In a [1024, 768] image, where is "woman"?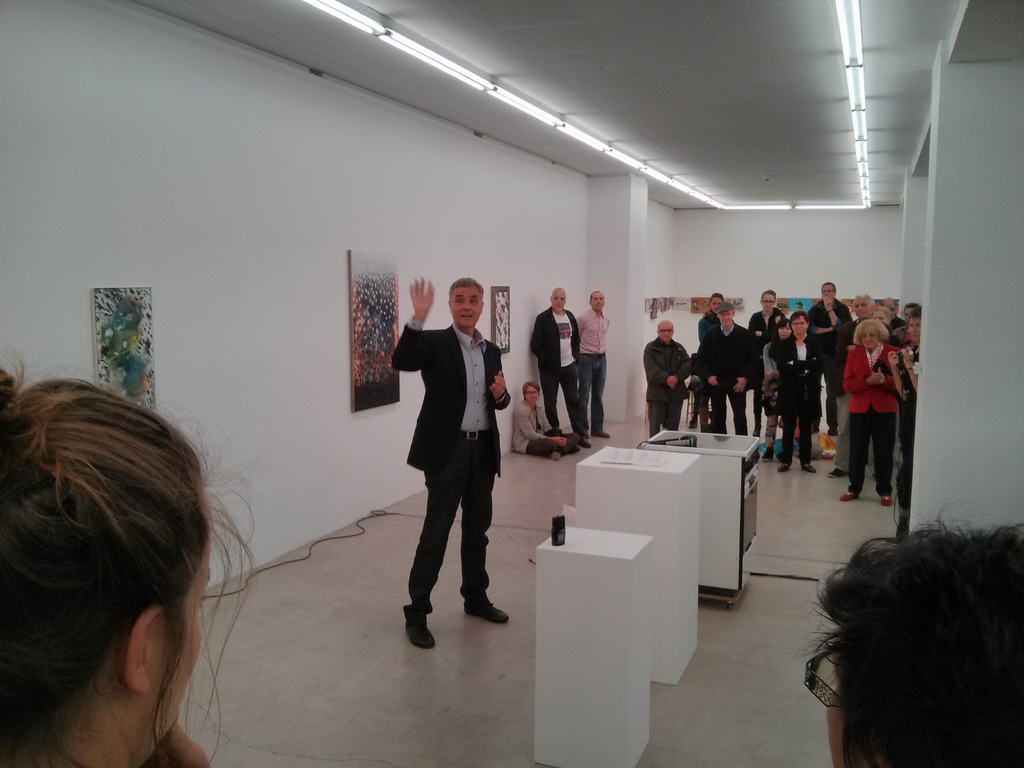
bbox=(895, 307, 921, 540).
